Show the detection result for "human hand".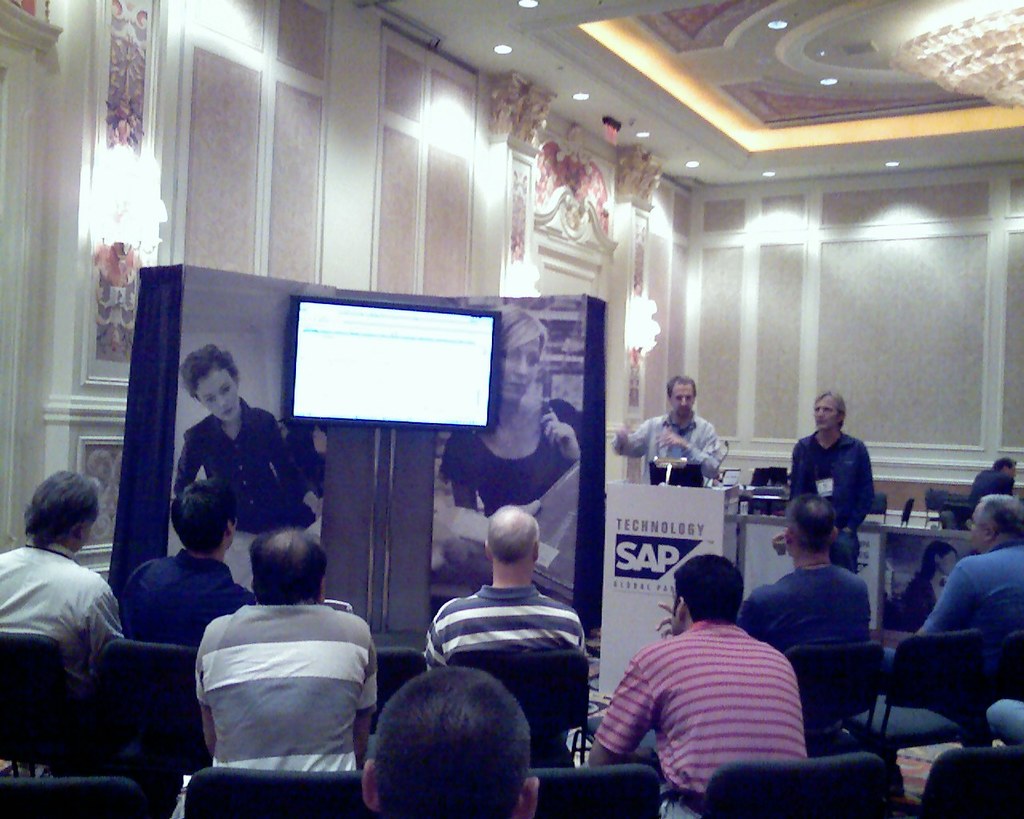
<box>614,422,631,445</box>.
